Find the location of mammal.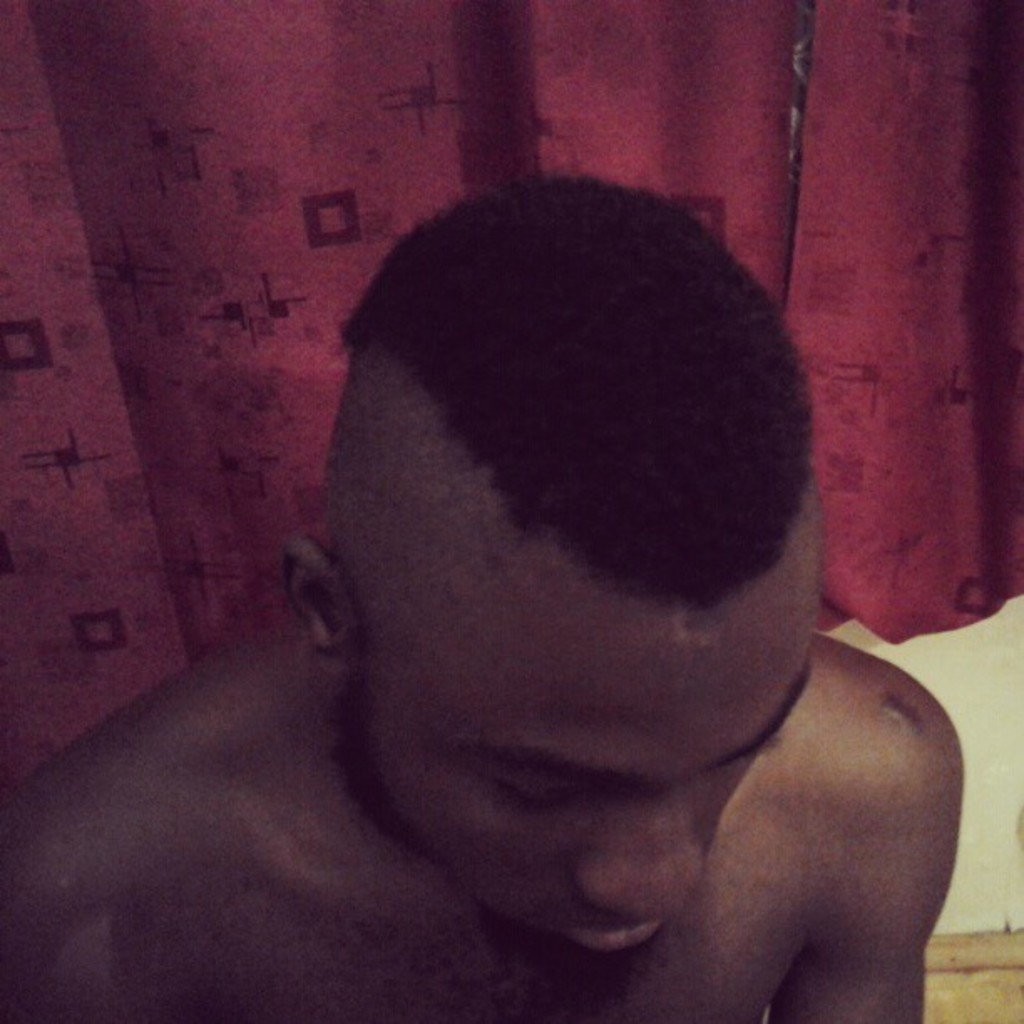
Location: Rect(67, 169, 984, 1023).
